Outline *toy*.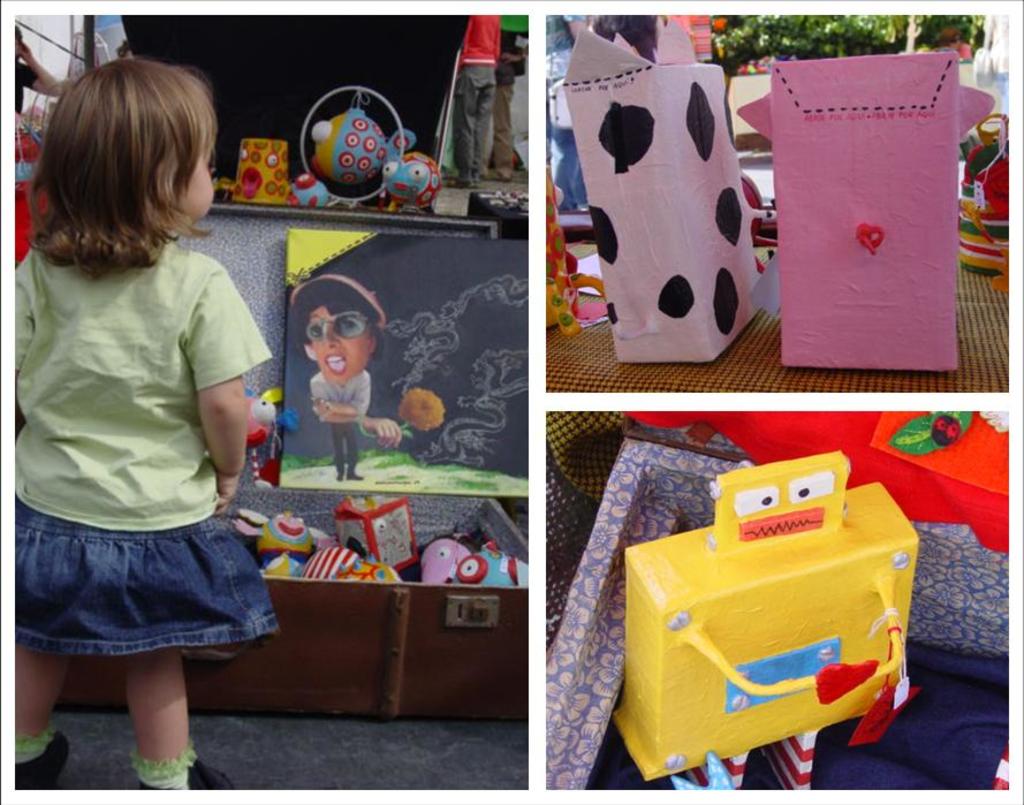
Outline: BBox(426, 537, 524, 592).
